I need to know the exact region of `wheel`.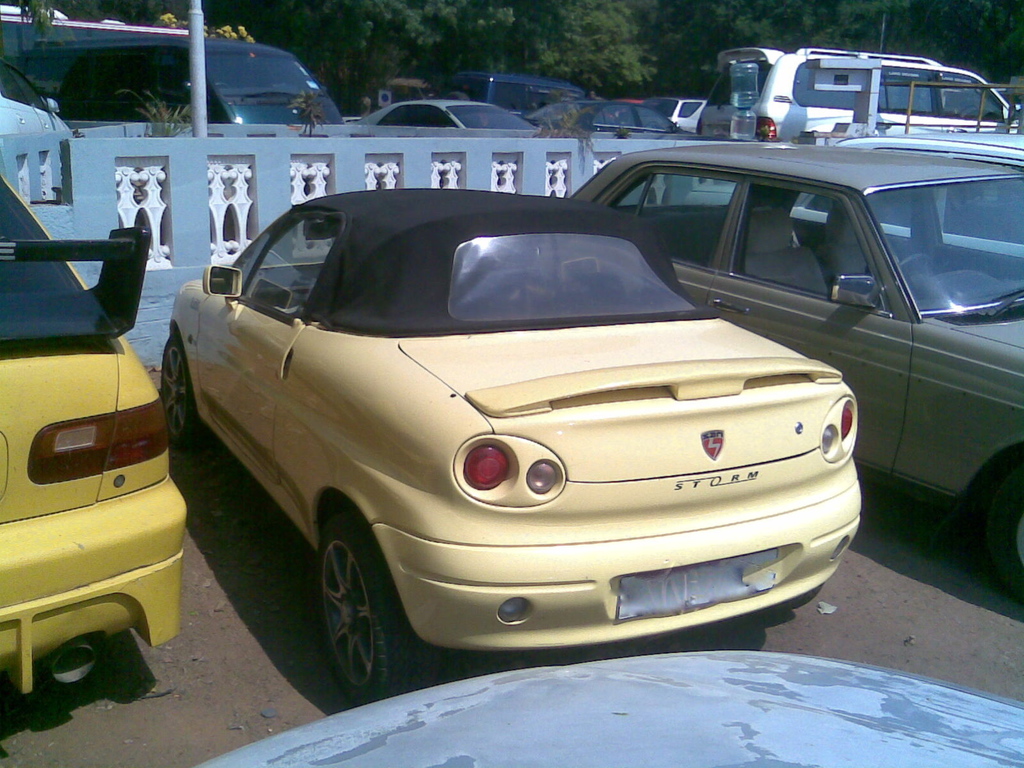
Region: locate(900, 250, 929, 278).
